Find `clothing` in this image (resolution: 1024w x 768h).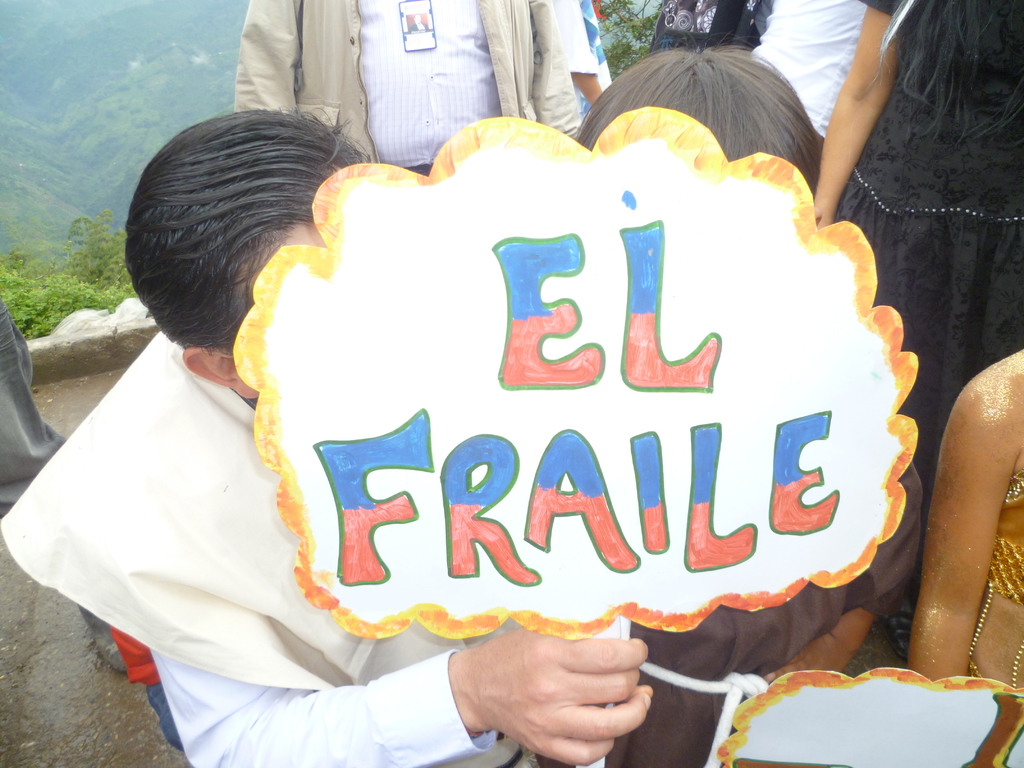
box=[751, 0, 868, 146].
